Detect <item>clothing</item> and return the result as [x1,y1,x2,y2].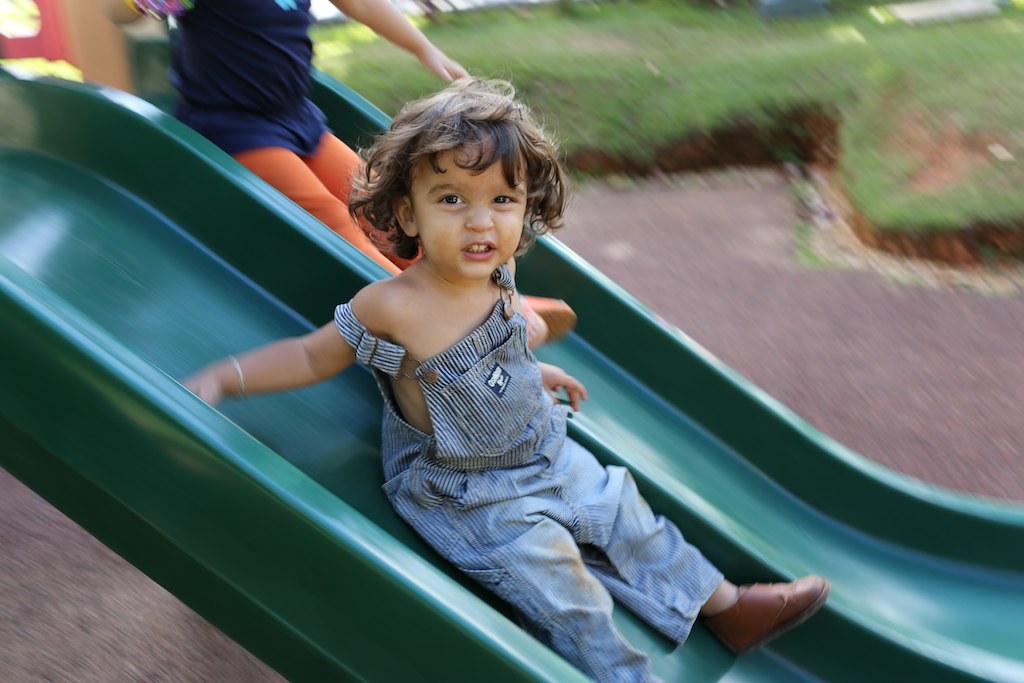
[122,0,420,280].
